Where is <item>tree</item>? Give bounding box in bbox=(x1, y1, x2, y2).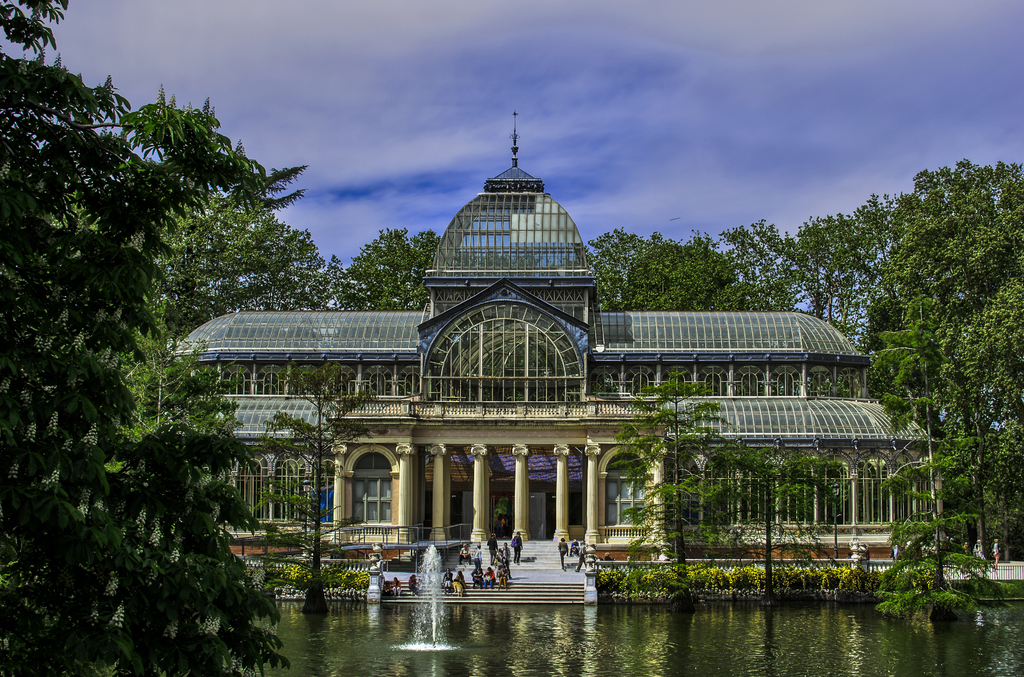
bbox=(869, 163, 1023, 558).
